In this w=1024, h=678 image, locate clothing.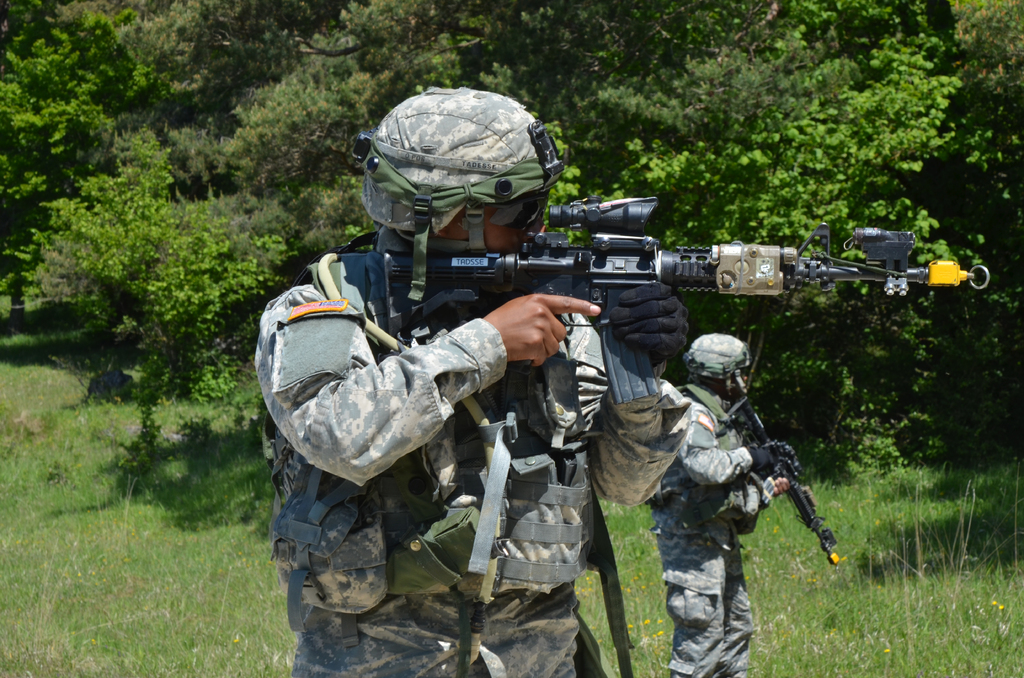
Bounding box: 251 286 691 677.
